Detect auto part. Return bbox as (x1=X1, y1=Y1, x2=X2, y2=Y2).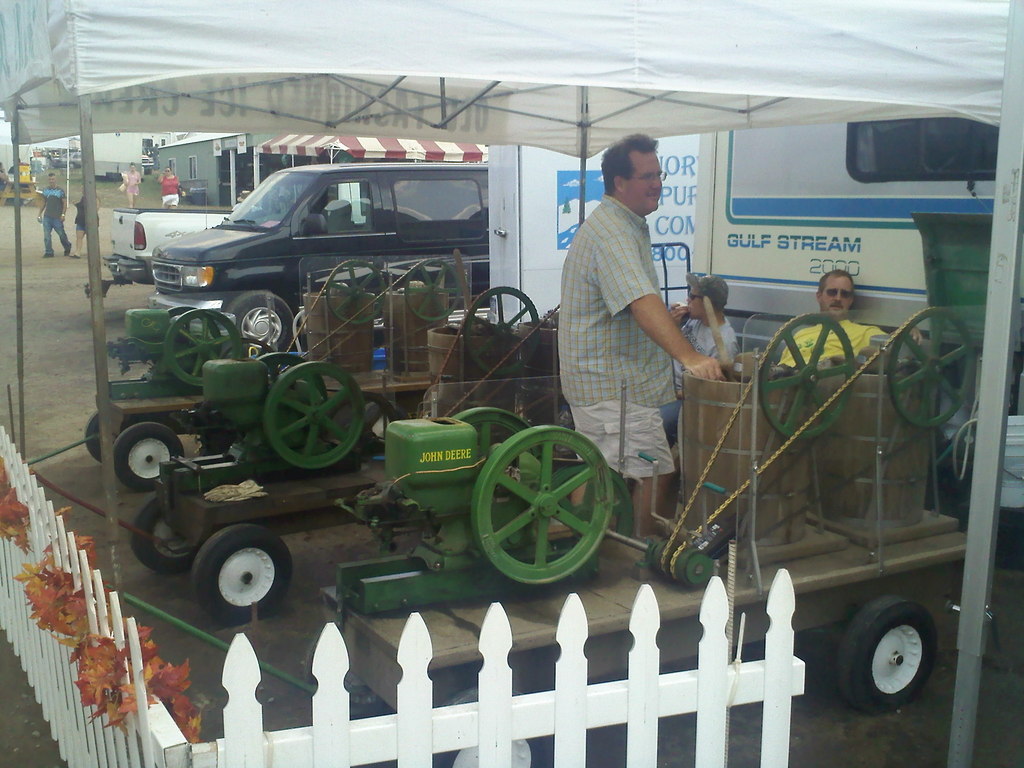
(x1=131, y1=488, x2=218, y2=575).
